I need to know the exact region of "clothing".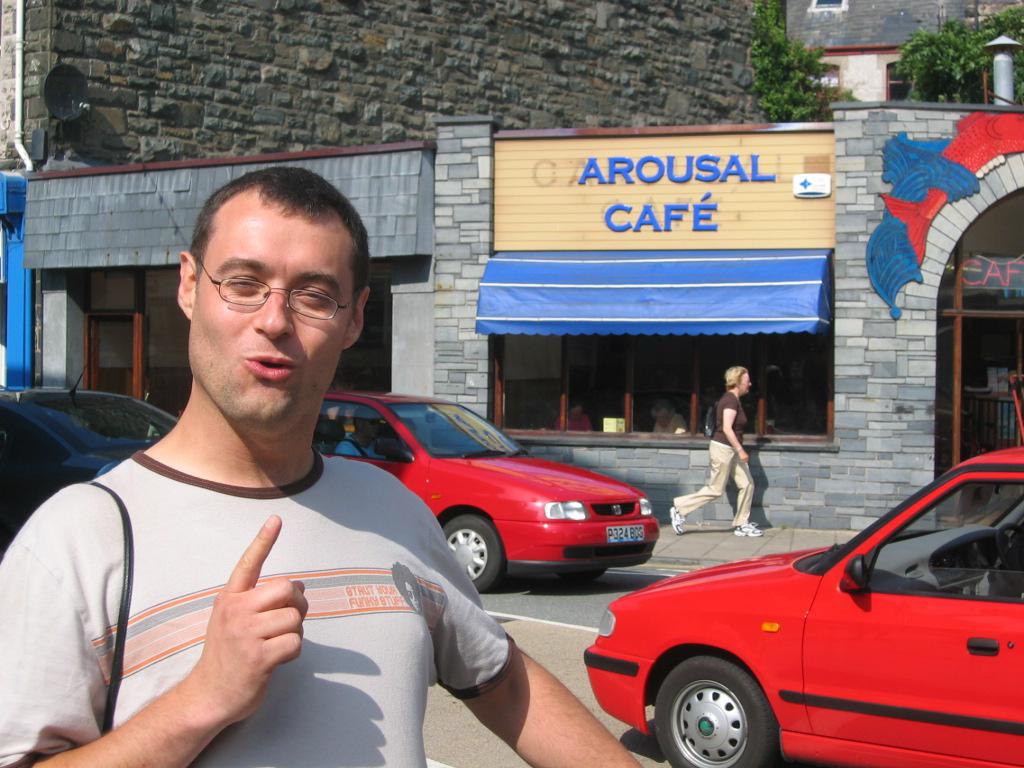
Region: Rect(675, 389, 756, 528).
